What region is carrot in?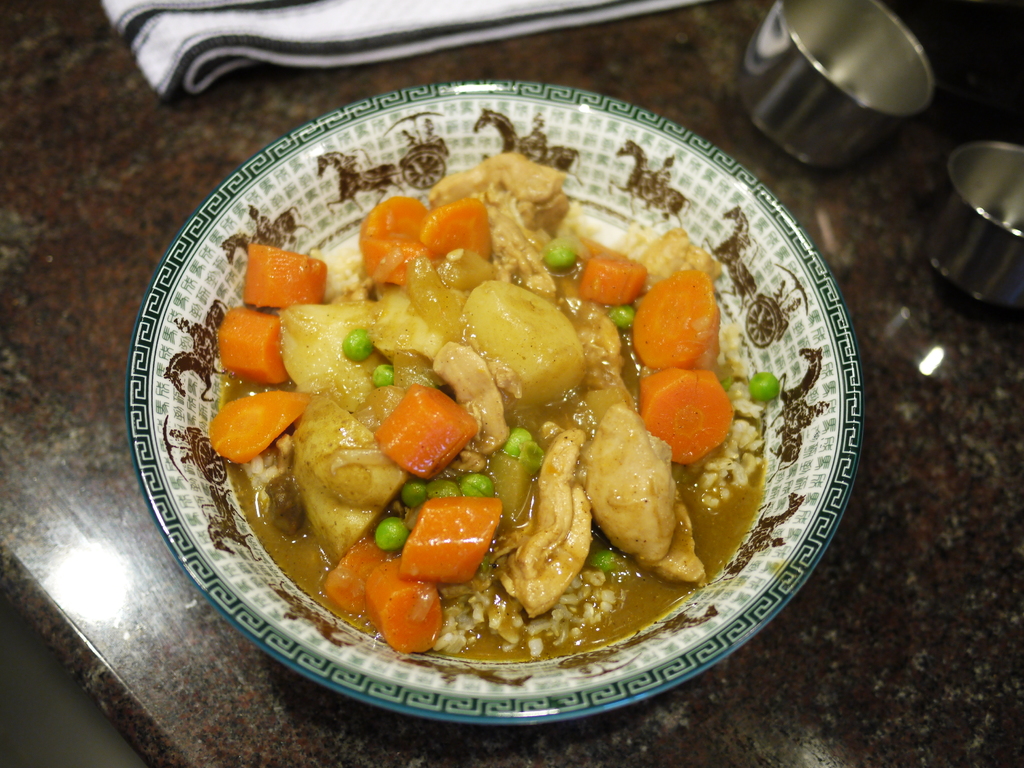
detection(355, 186, 426, 236).
